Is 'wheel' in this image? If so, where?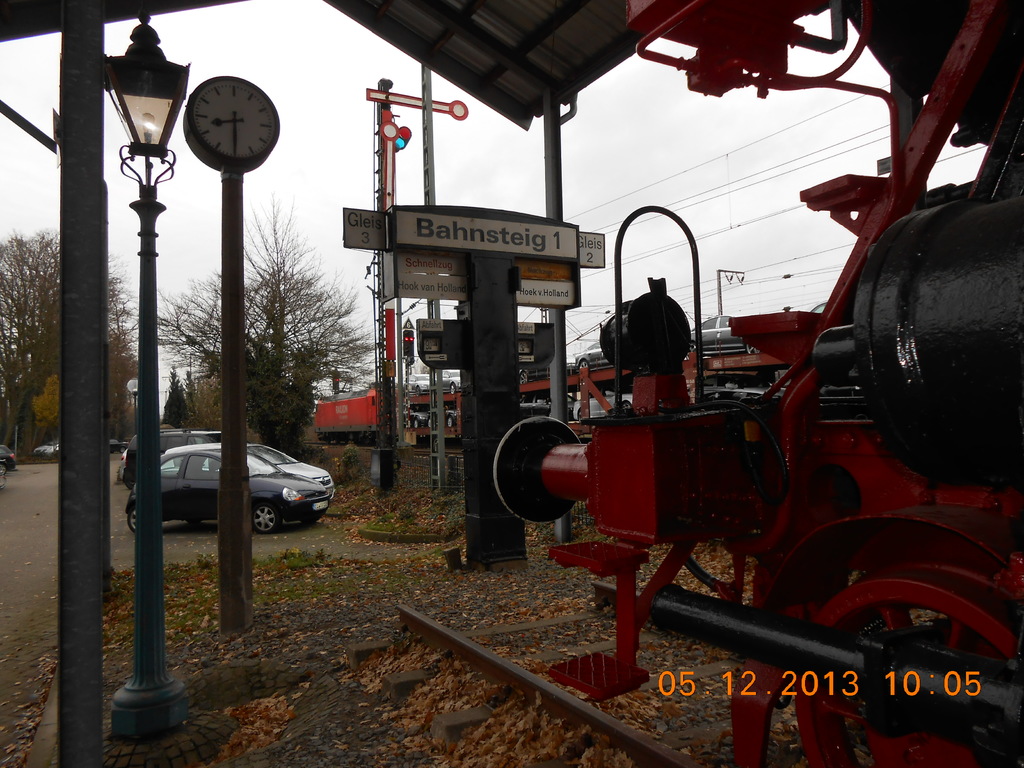
Yes, at <box>690,342,697,351</box>.
